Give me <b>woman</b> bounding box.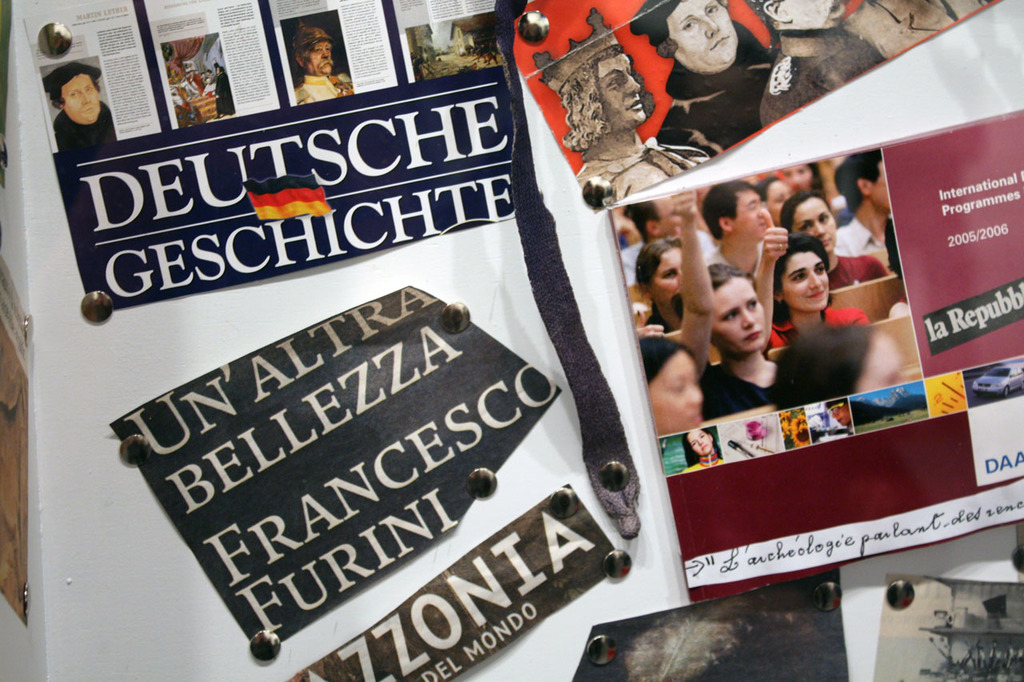
(774, 314, 910, 404).
